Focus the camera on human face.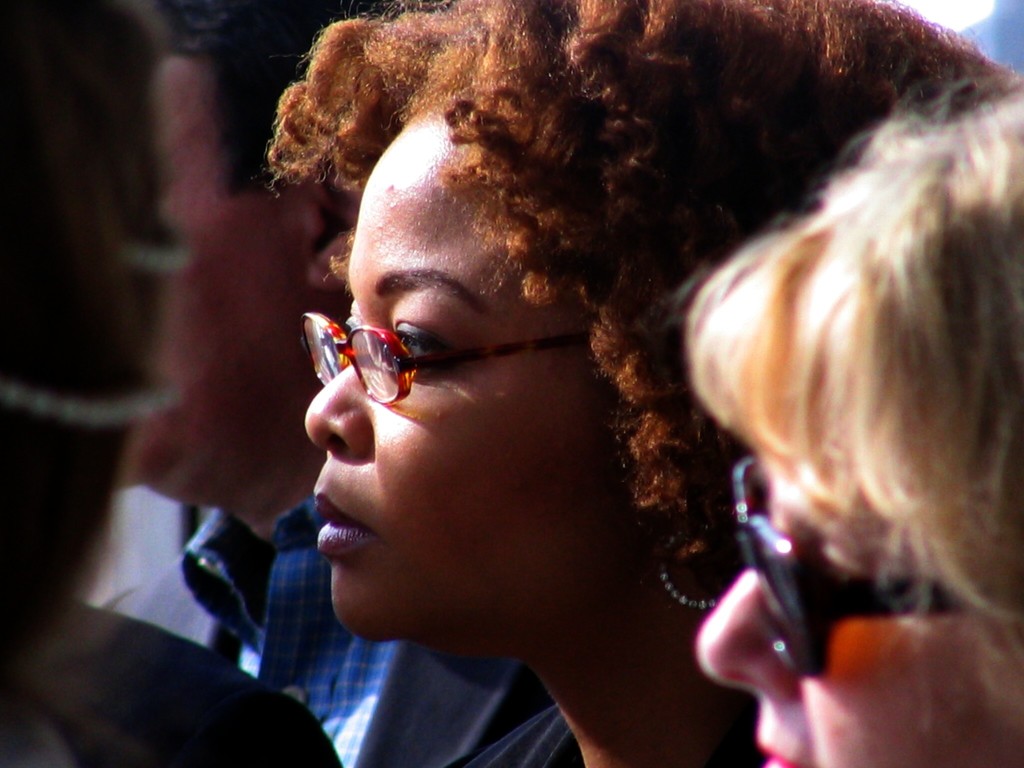
Focus region: detection(301, 117, 637, 648).
